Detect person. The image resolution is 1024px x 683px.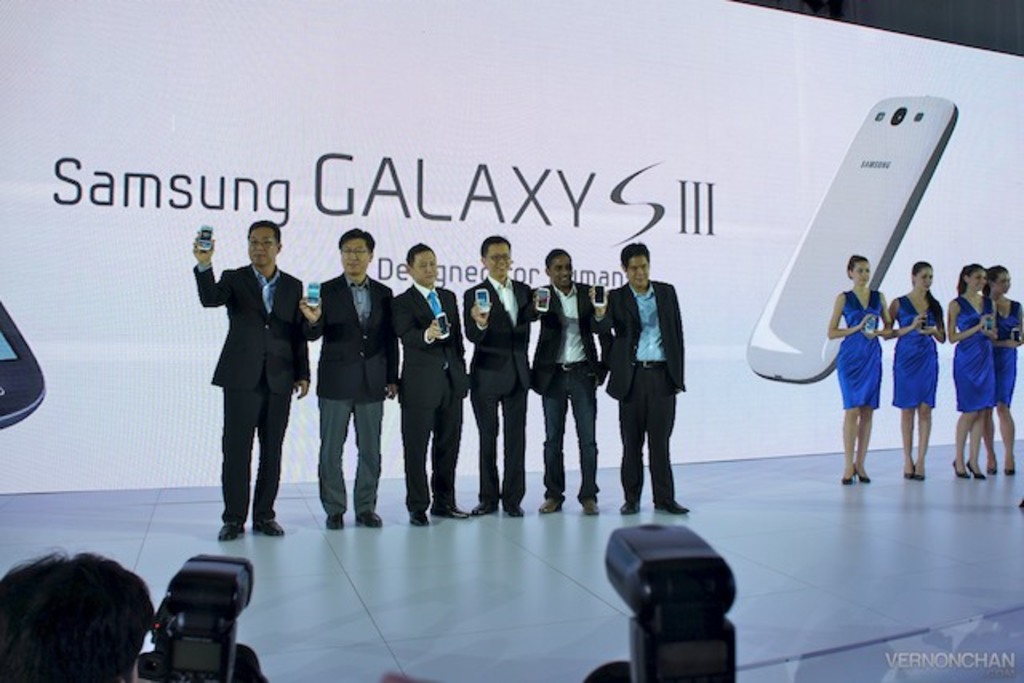
530,242,605,517.
